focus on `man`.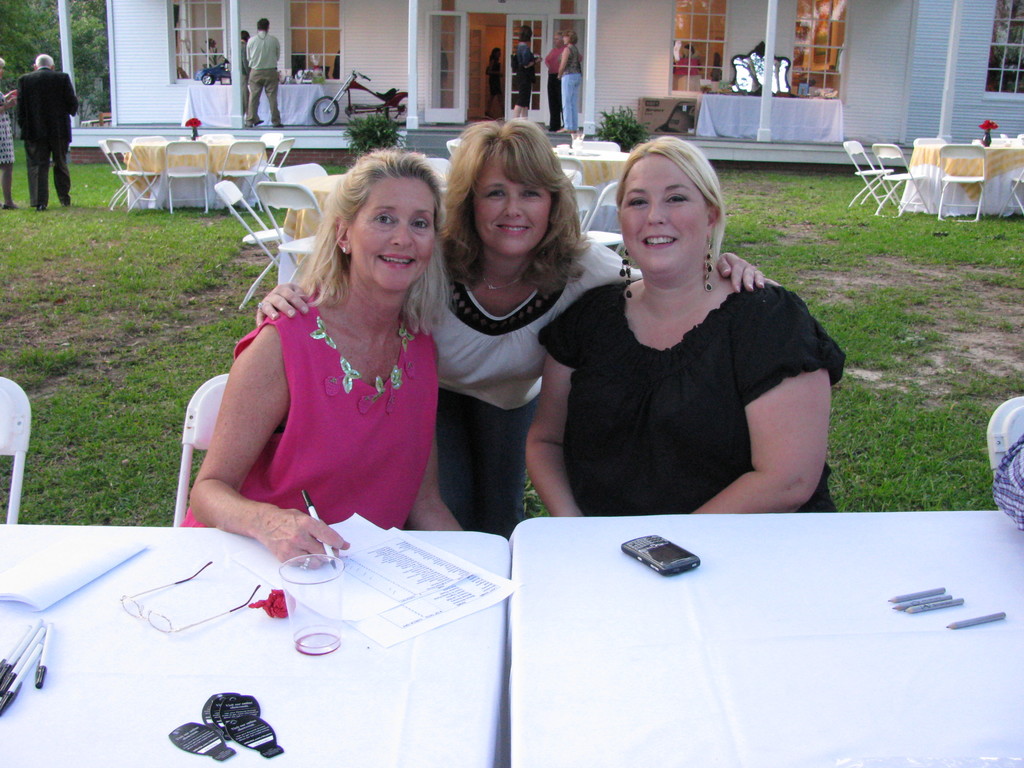
Focused at pyautogui.locateOnScreen(15, 51, 79, 212).
